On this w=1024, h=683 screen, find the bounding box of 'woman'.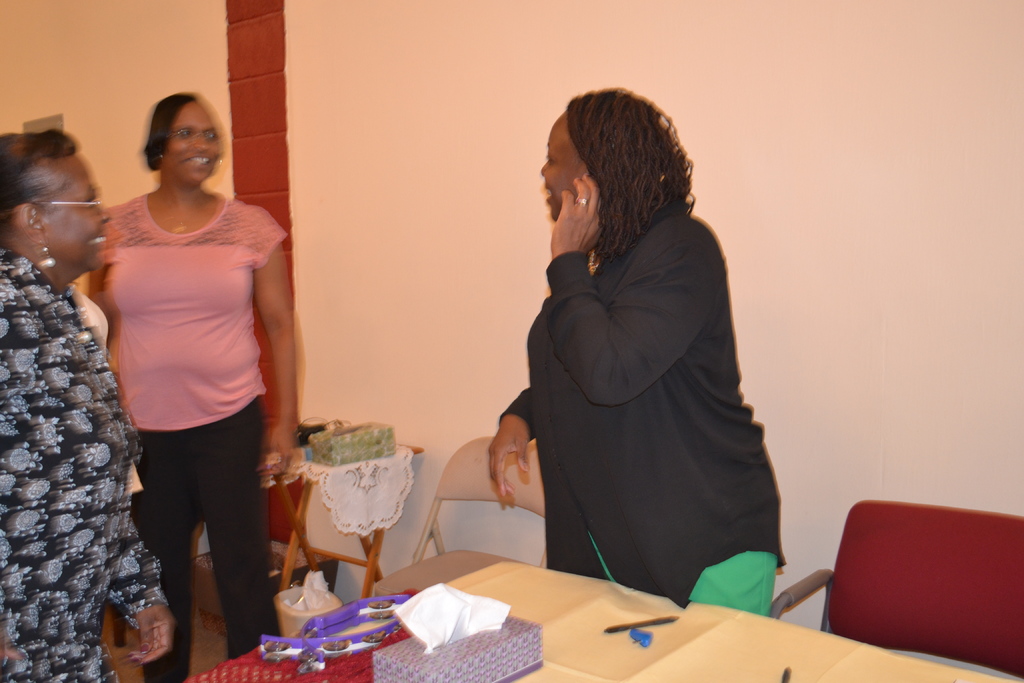
Bounding box: [x1=492, y1=88, x2=785, y2=616].
